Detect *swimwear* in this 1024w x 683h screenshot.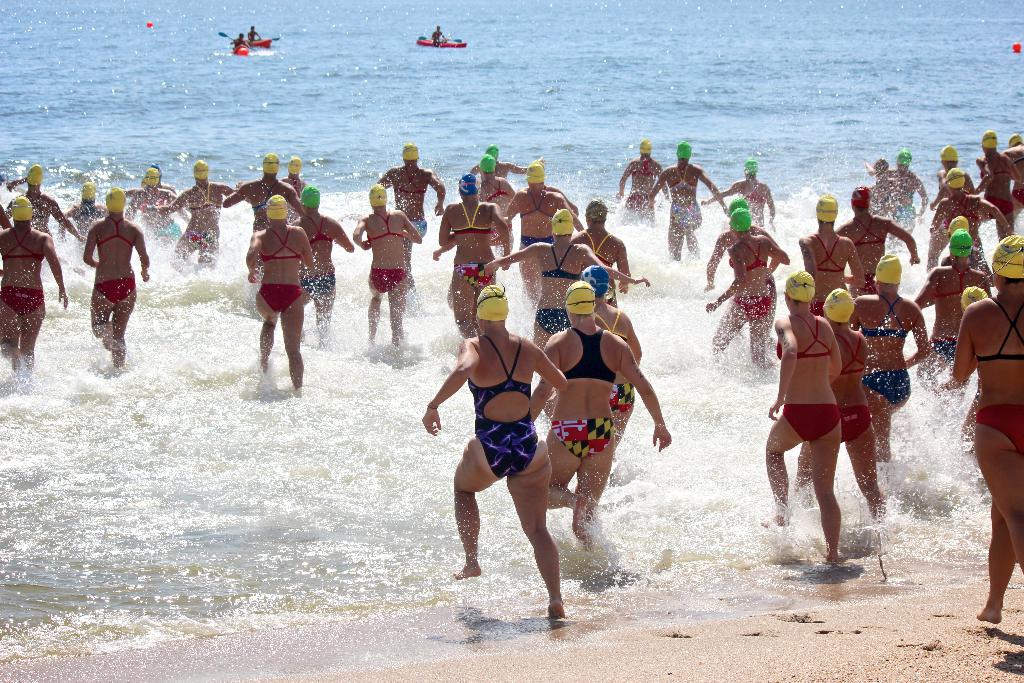
Detection: box(252, 177, 292, 219).
